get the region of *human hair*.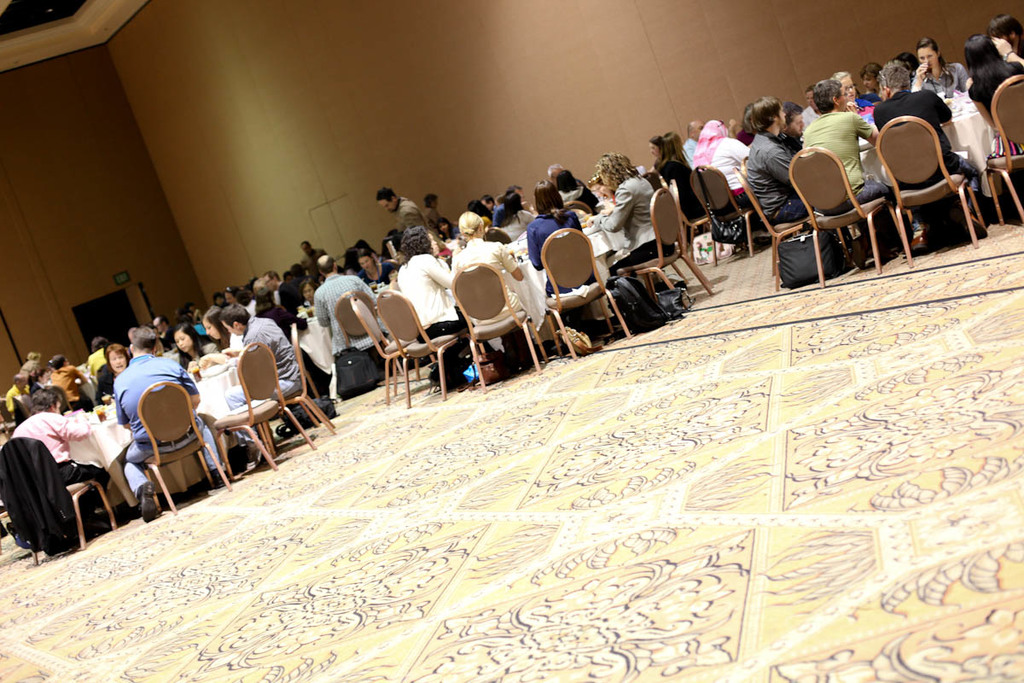
l=498, t=194, r=525, b=228.
